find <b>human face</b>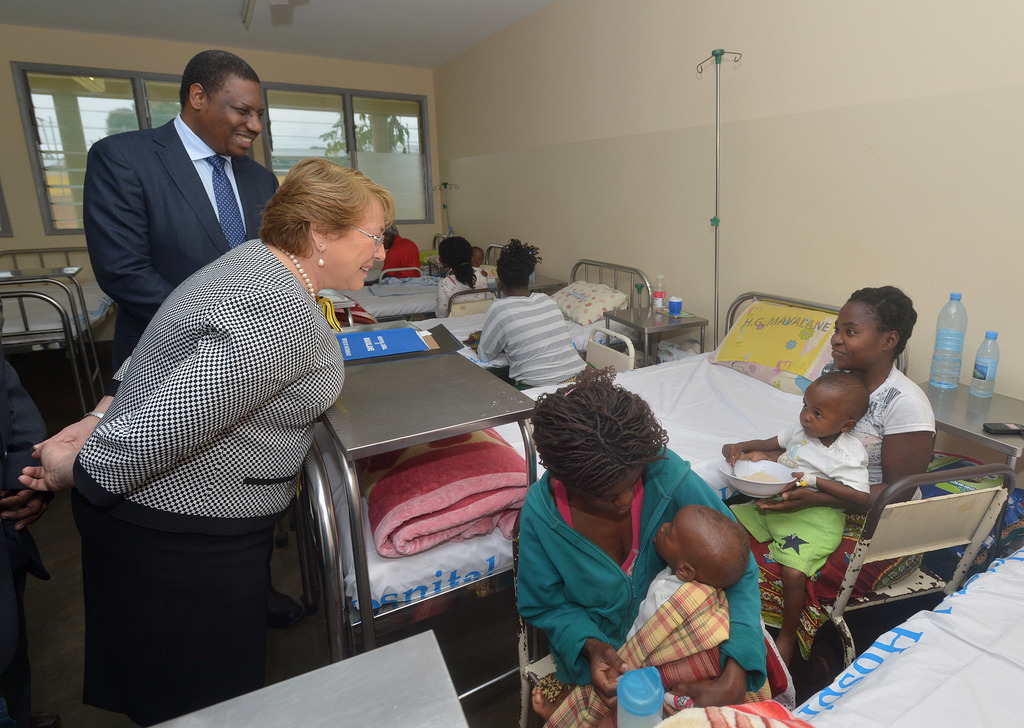
(left=205, top=82, right=269, bottom=158)
